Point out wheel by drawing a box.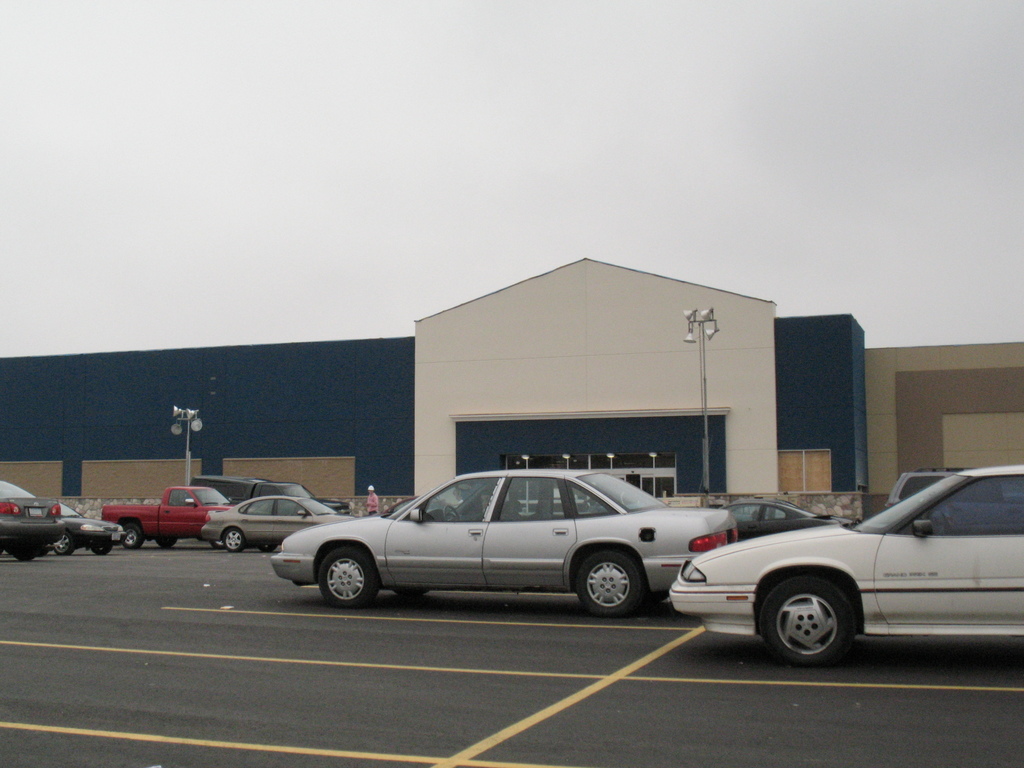
[left=211, top=541, right=222, bottom=550].
